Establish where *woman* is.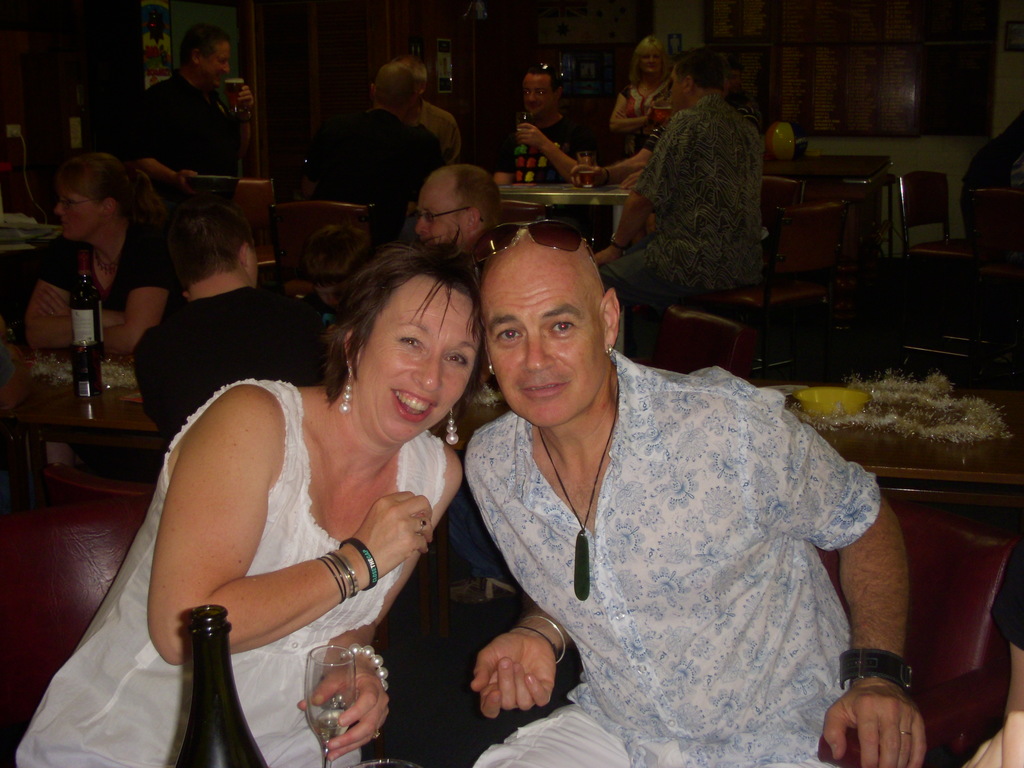
Established at <region>20, 149, 181, 357</region>.
